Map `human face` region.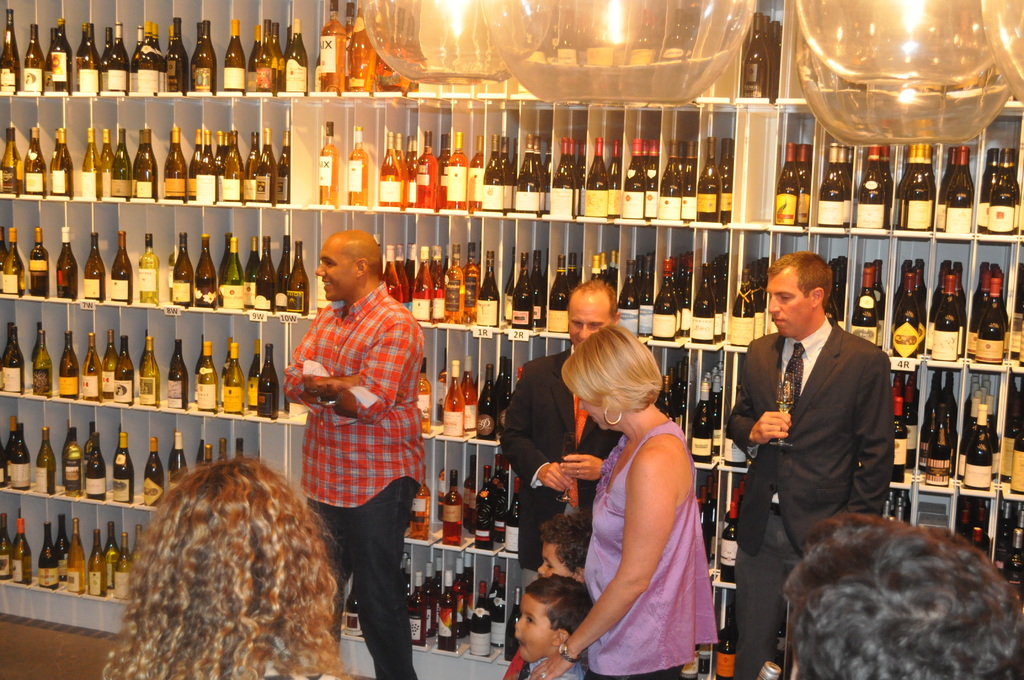
Mapped to region(570, 293, 609, 349).
